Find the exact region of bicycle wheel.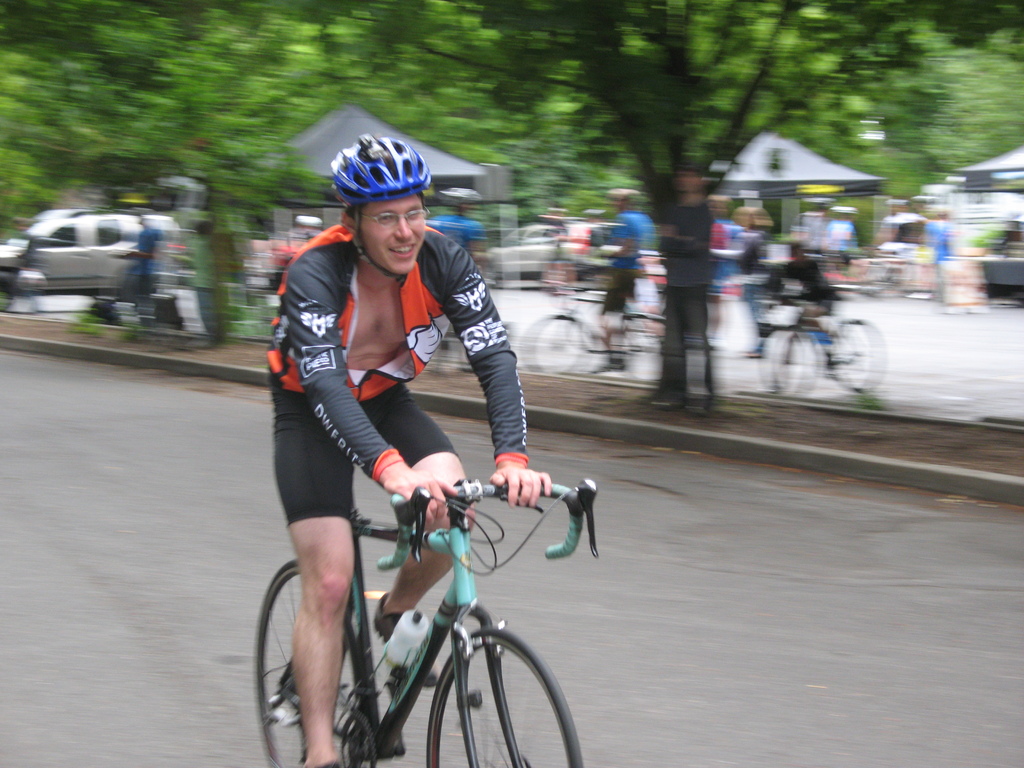
Exact region: box(263, 532, 374, 749).
